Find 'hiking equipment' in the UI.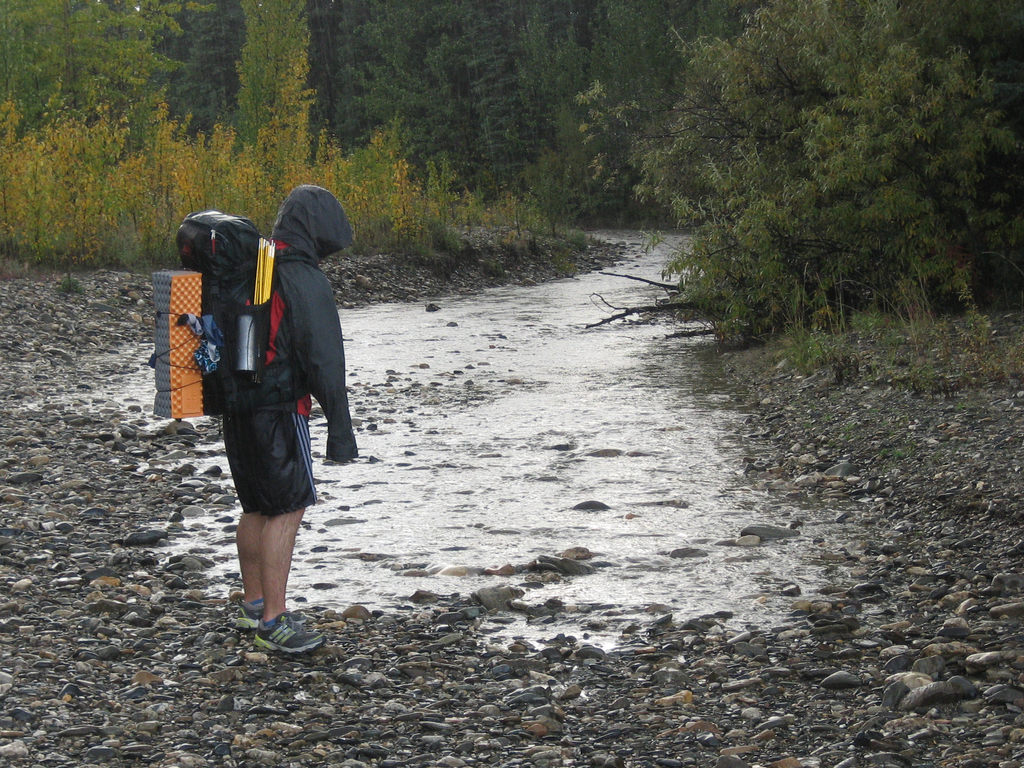
UI element at box=[133, 177, 317, 499].
